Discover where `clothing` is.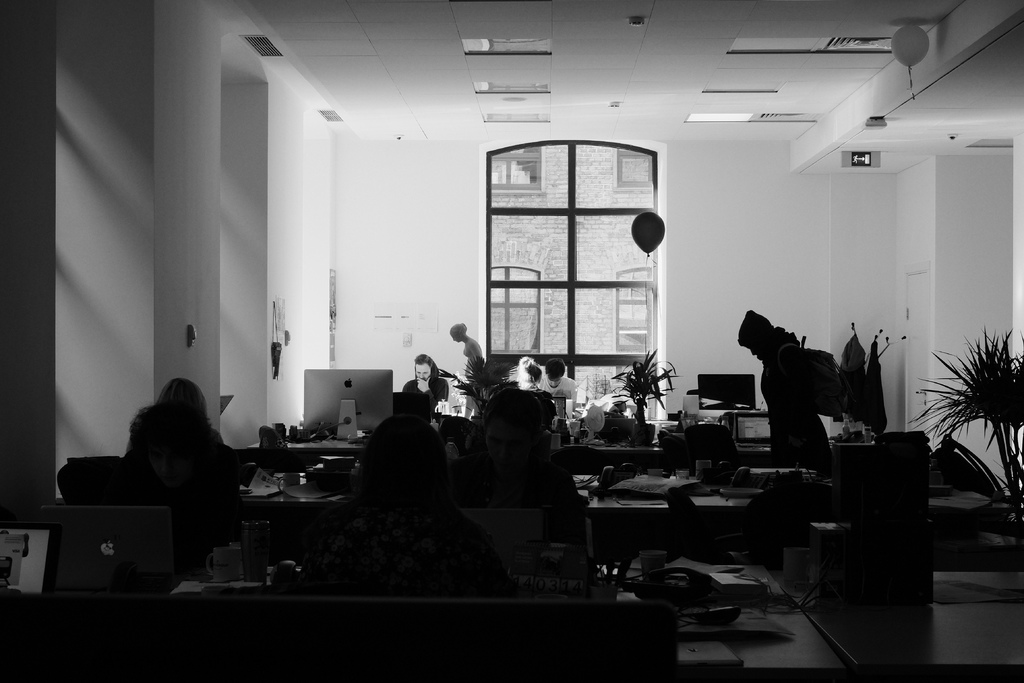
Discovered at 307:502:502:588.
